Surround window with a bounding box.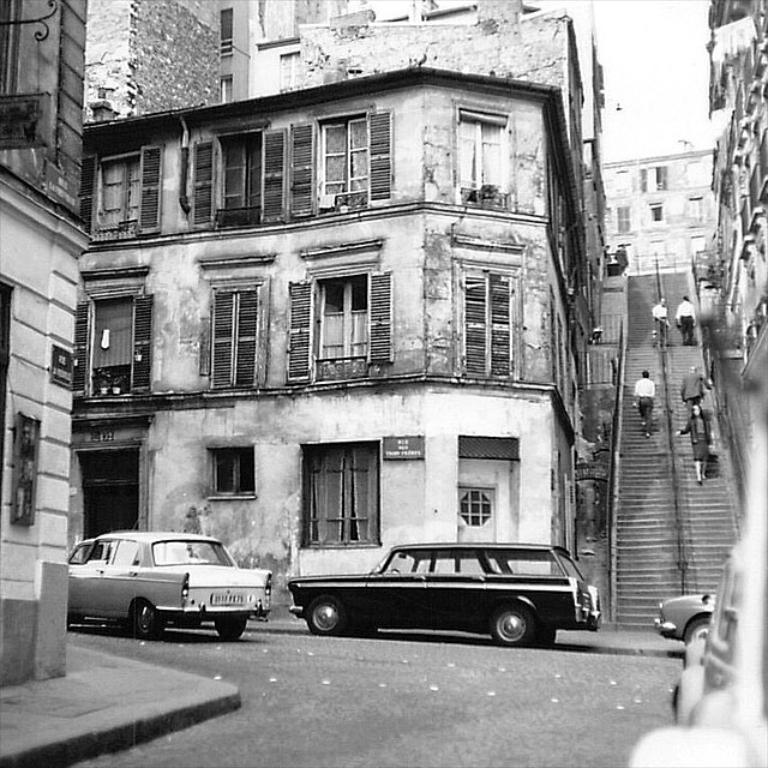
[197,113,280,228].
